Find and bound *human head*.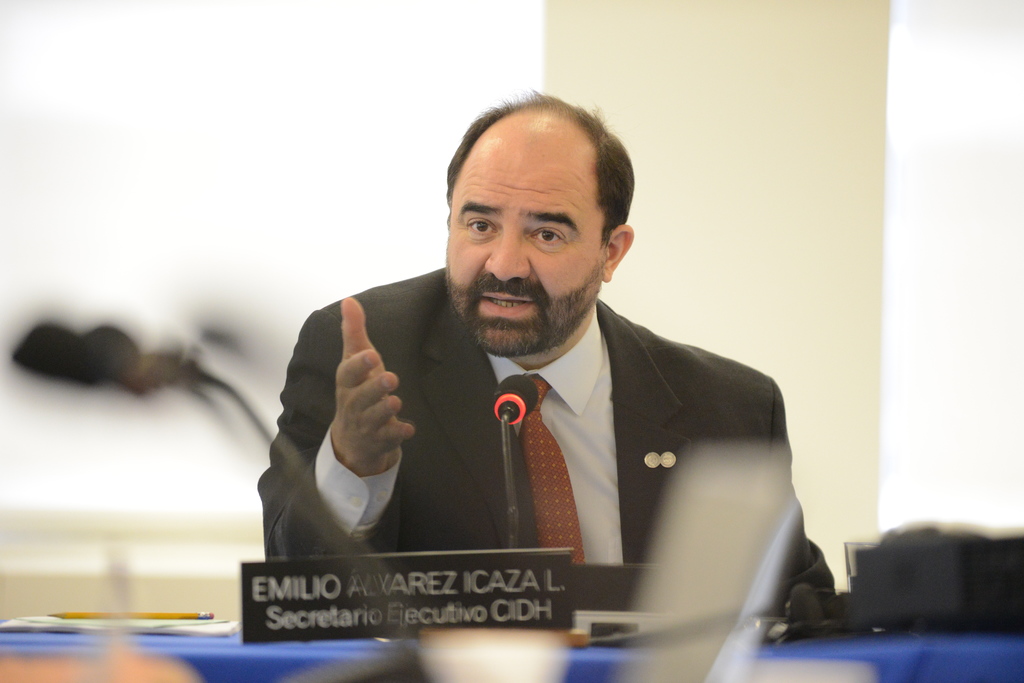
Bound: pyautogui.locateOnScreen(436, 94, 636, 341).
